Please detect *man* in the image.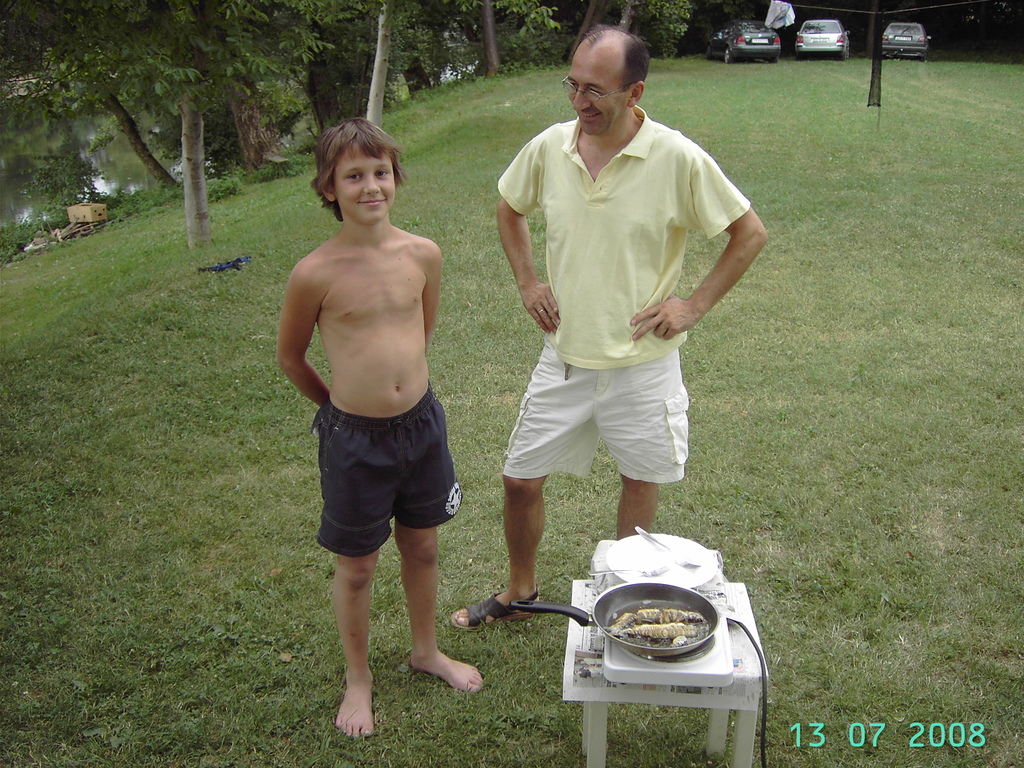
{"x1": 479, "y1": 31, "x2": 748, "y2": 606}.
